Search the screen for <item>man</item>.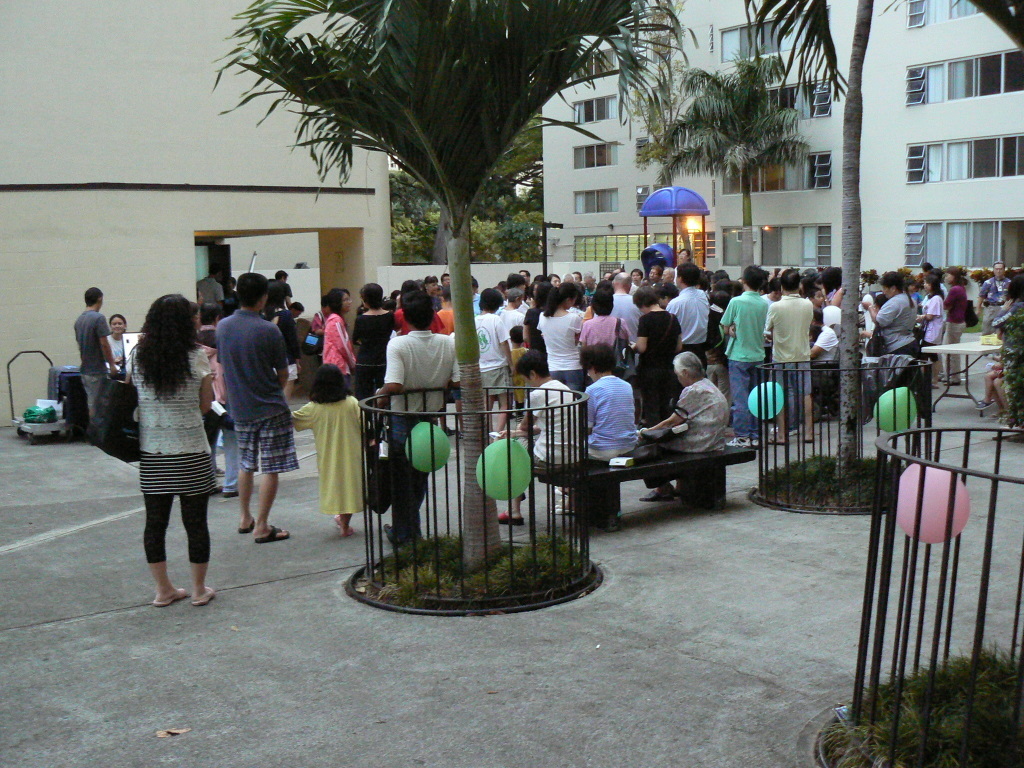
Found at rect(664, 259, 712, 375).
